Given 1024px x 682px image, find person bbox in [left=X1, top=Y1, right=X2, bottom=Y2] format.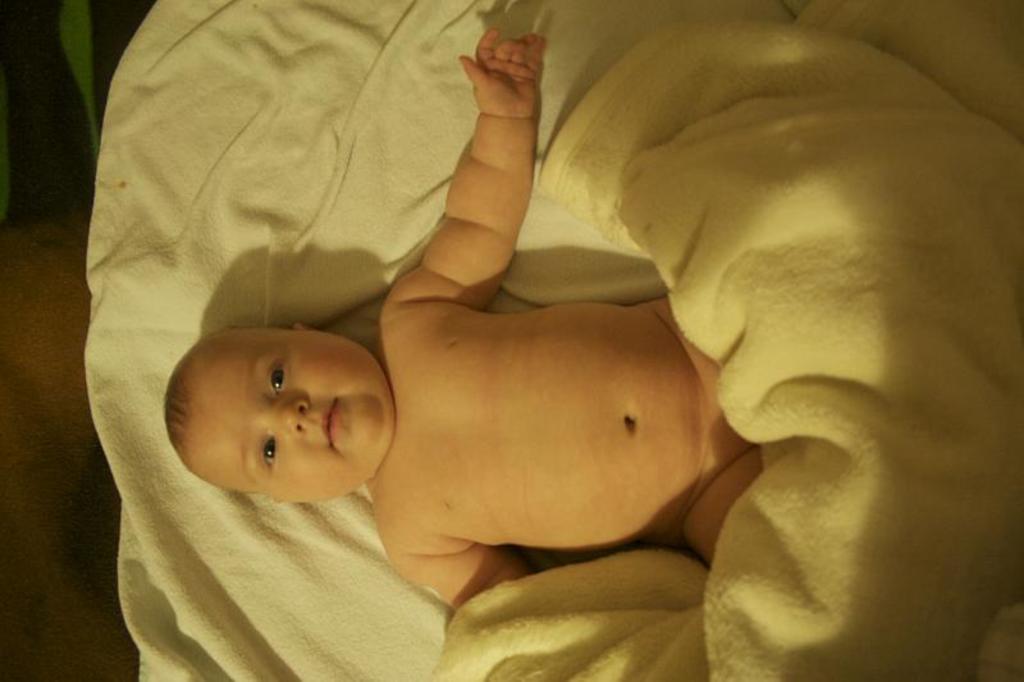
[left=147, top=29, right=780, bottom=630].
